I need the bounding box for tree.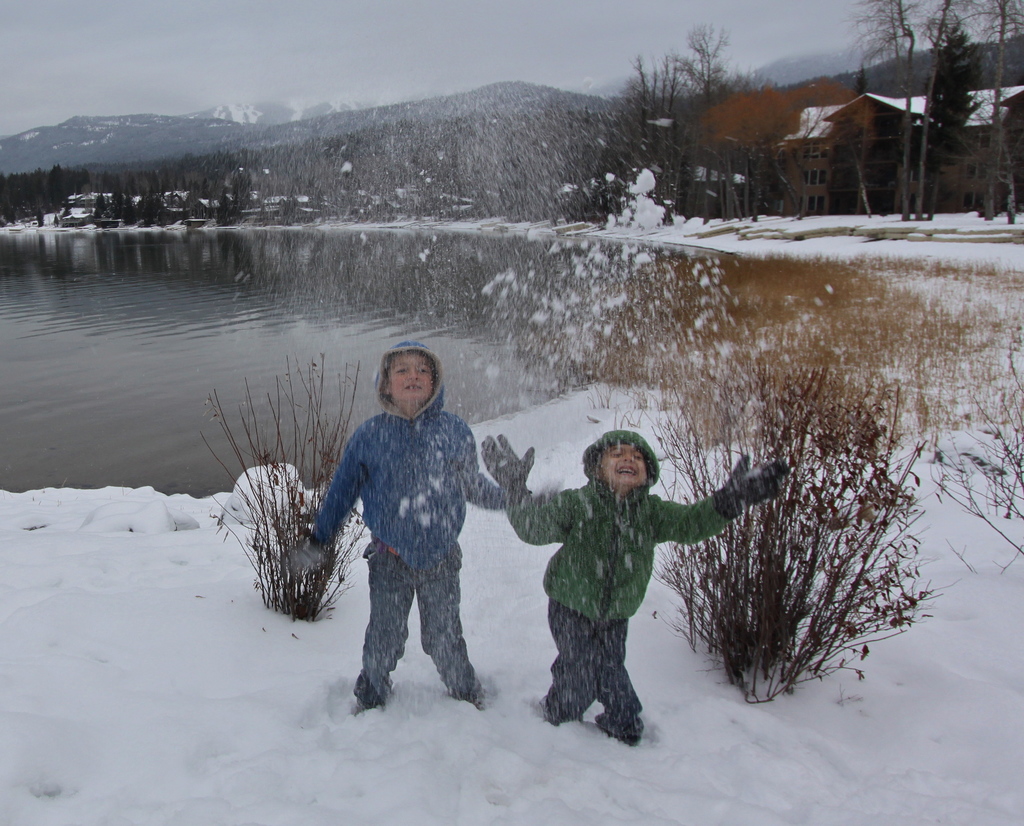
Here it is: bbox=[600, 24, 733, 211].
